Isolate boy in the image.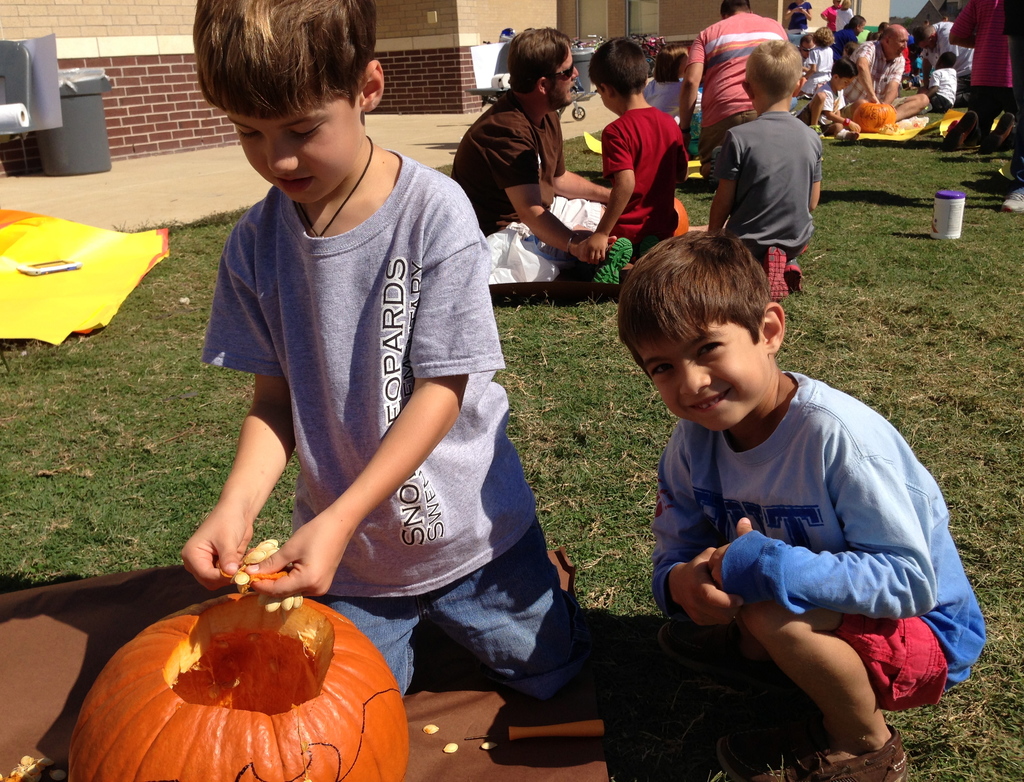
Isolated region: (800, 55, 861, 139).
